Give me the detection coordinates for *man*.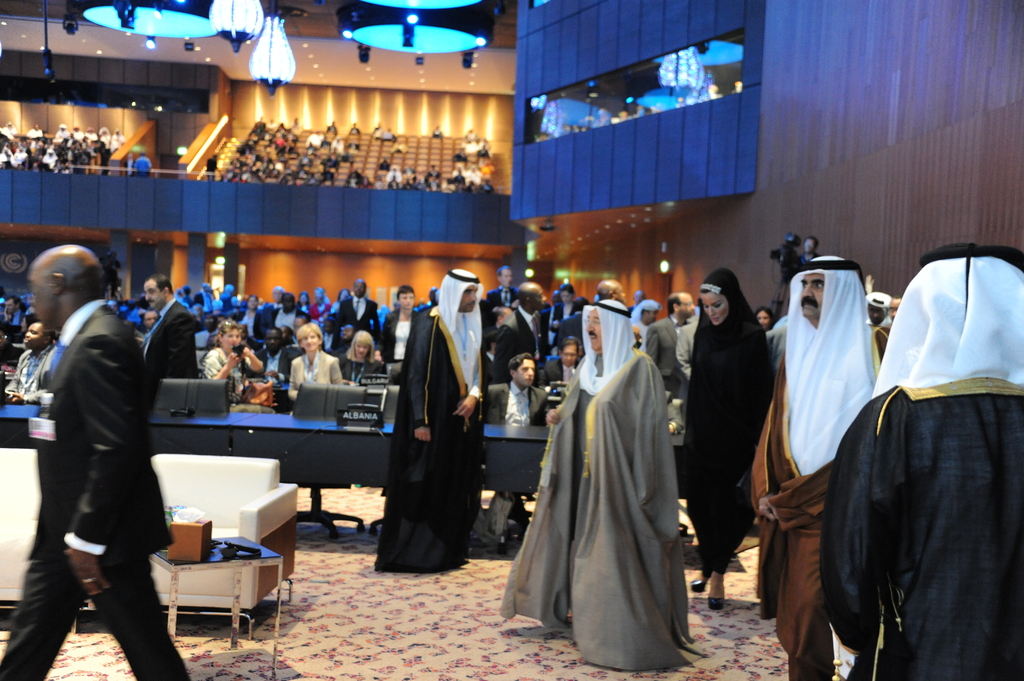
box=[17, 228, 177, 680].
